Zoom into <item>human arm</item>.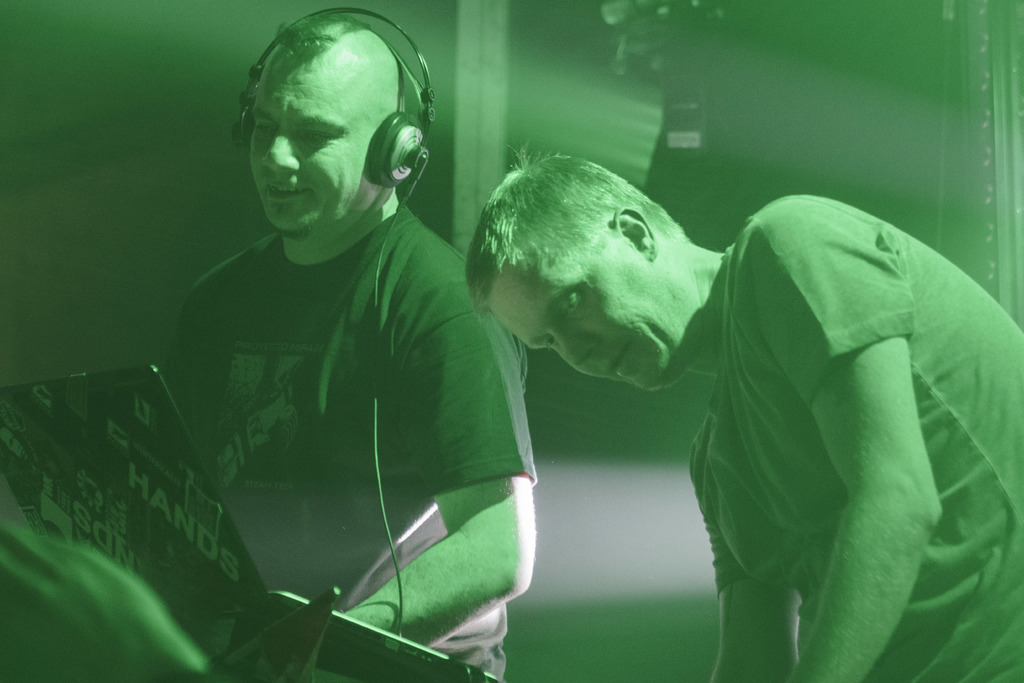
Zoom target: left=701, top=250, right=989, bottom=666.
